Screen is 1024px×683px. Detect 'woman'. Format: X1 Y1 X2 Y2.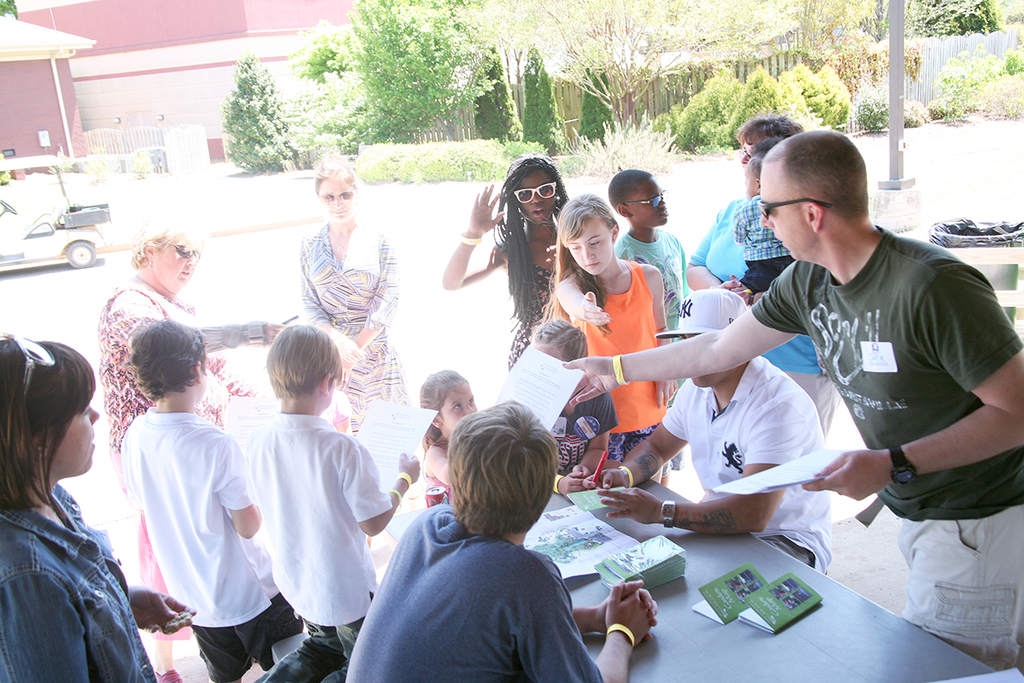
296 155 410 435.
